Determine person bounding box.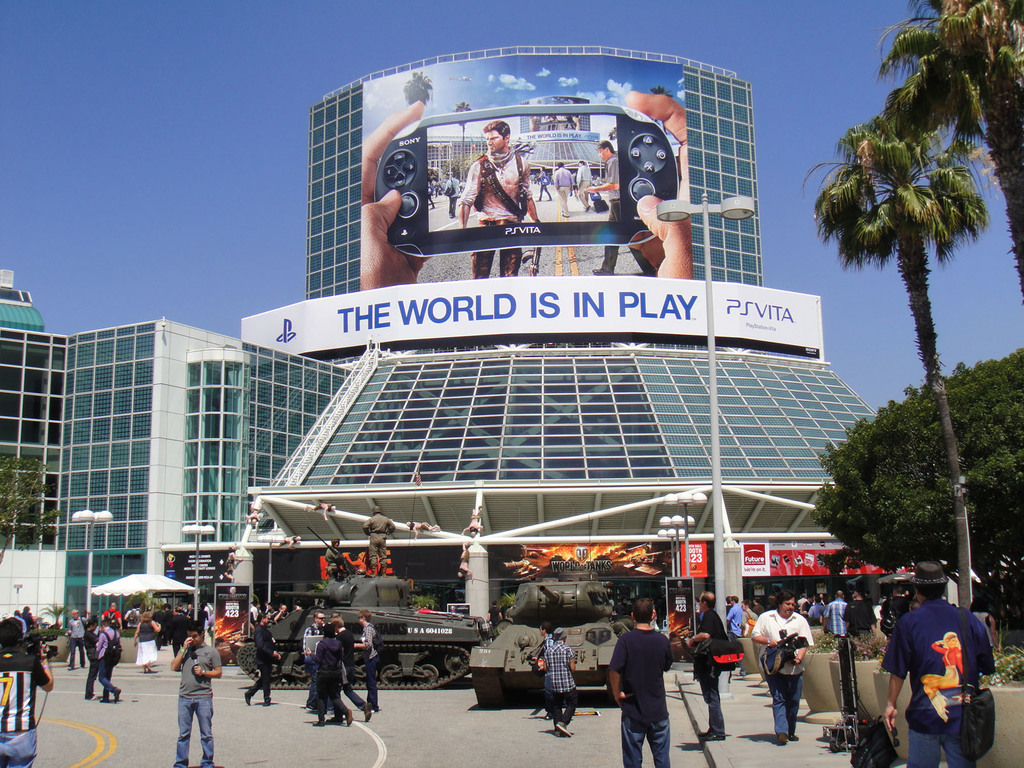
Determined: (left=844, top=600, right=873, bottom=657).
